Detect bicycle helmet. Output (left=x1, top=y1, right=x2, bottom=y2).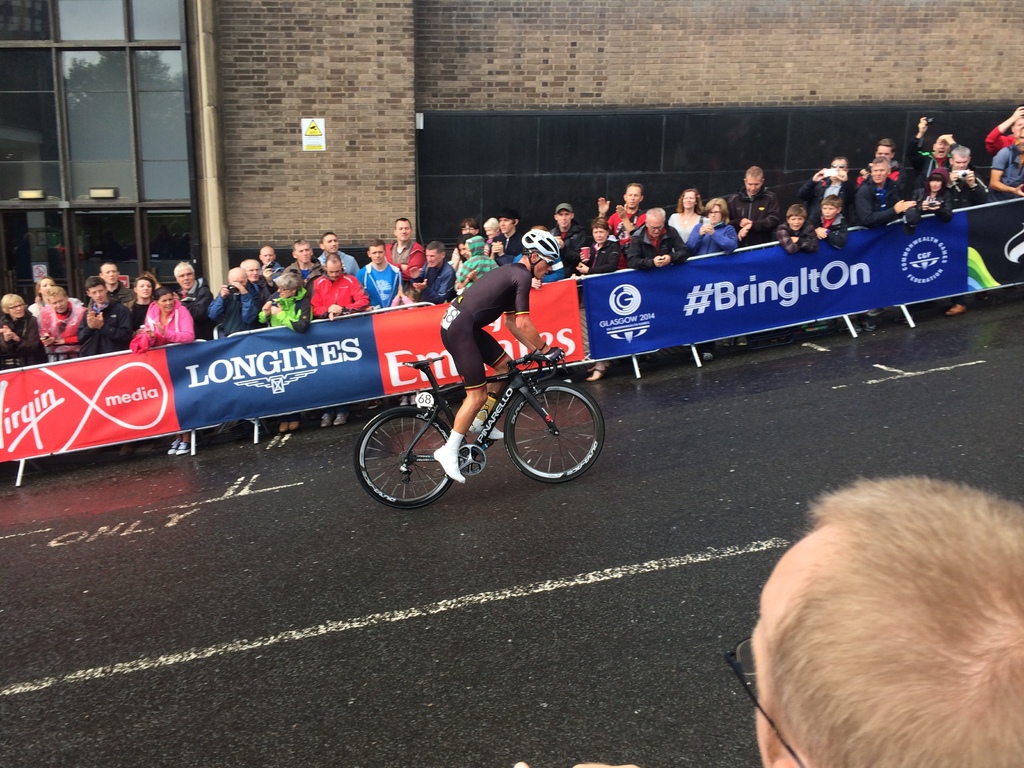
(left=518, top=234, right=568, bottom=282).
